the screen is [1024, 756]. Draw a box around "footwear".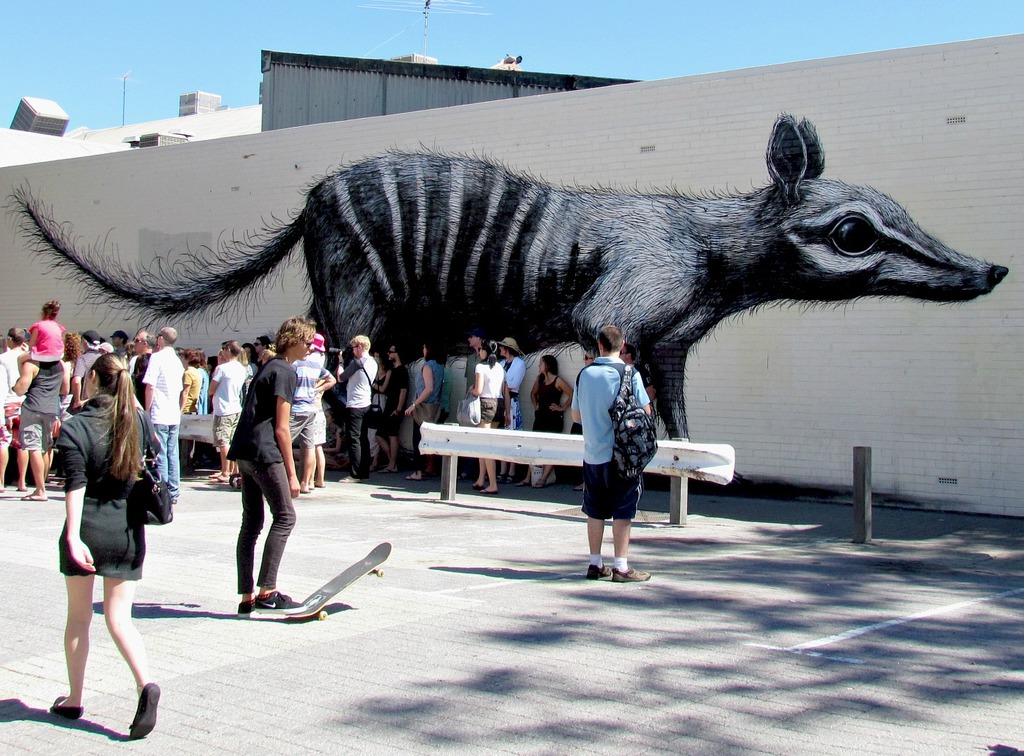
586,562,612,579.
